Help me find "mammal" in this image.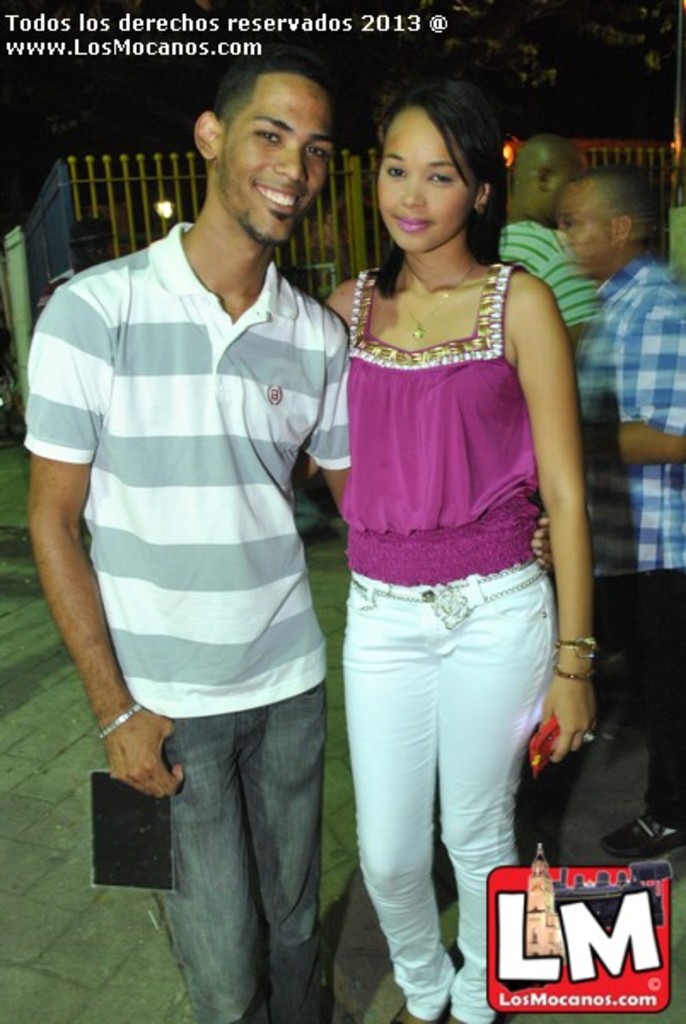
Found it: [x1=17, y1=49, x2=357, y2=1022].
